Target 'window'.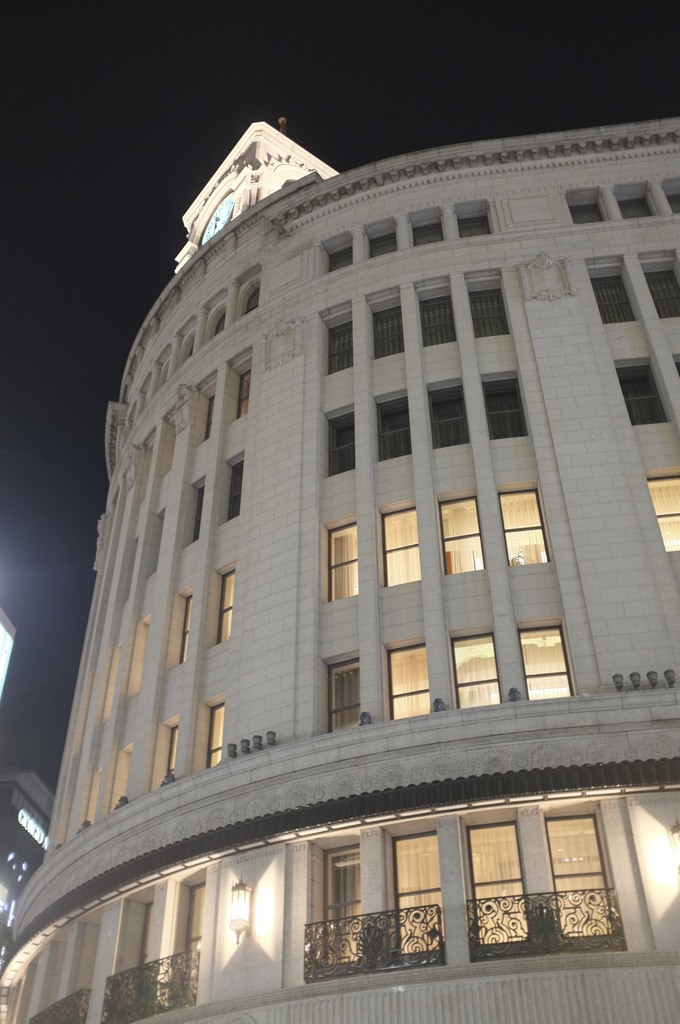
Target region: {"left": 313, "top": 844, "right": 362, "bottom": 979}.
